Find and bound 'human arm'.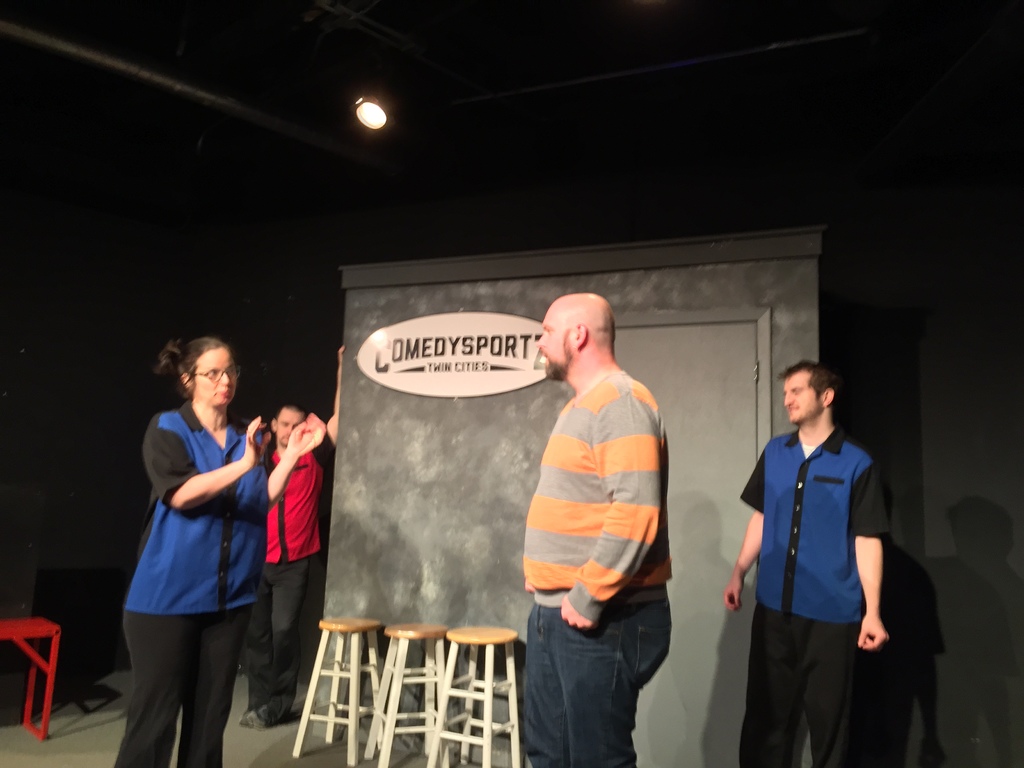
Bound: <region>246, 410, 324, 520</region>.
